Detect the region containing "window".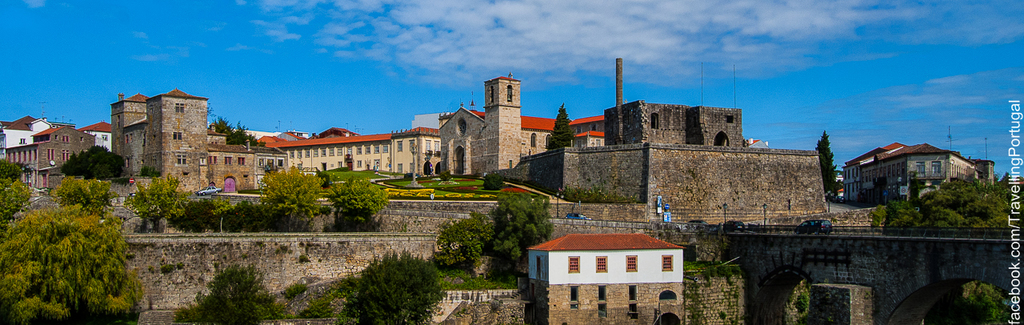
[626, 255, 638, 275].
